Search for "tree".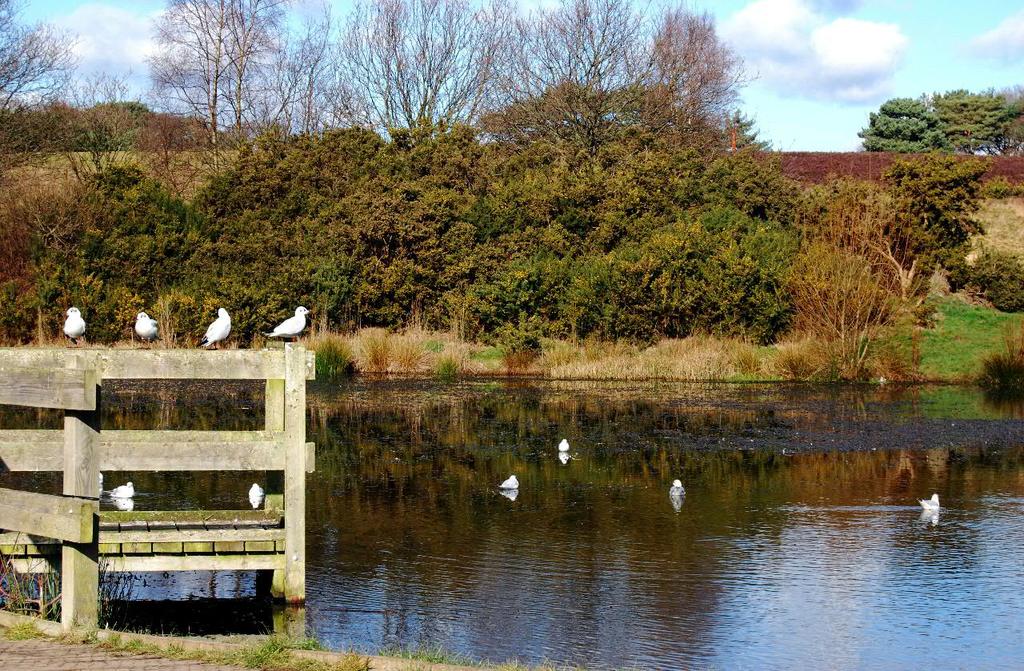
Found at {"x1": 778, "y1": 183, "x2": 929, "y2": 370}.
